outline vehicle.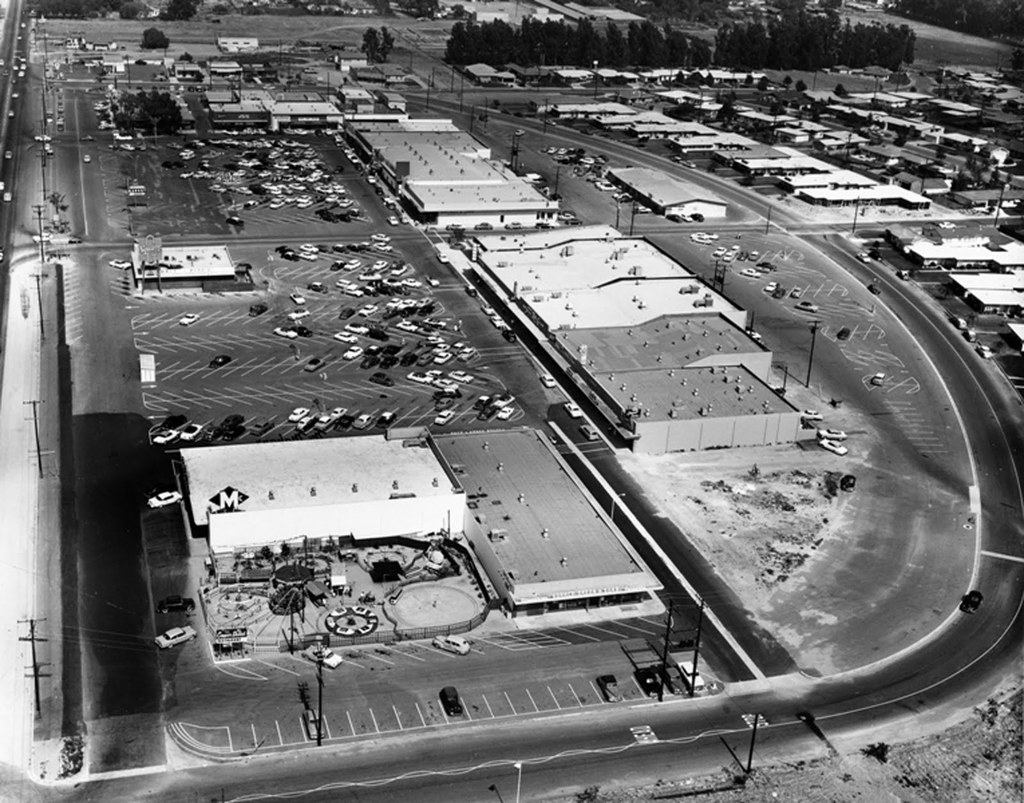
Outline: bbox=[498, 393, 514, 405].
